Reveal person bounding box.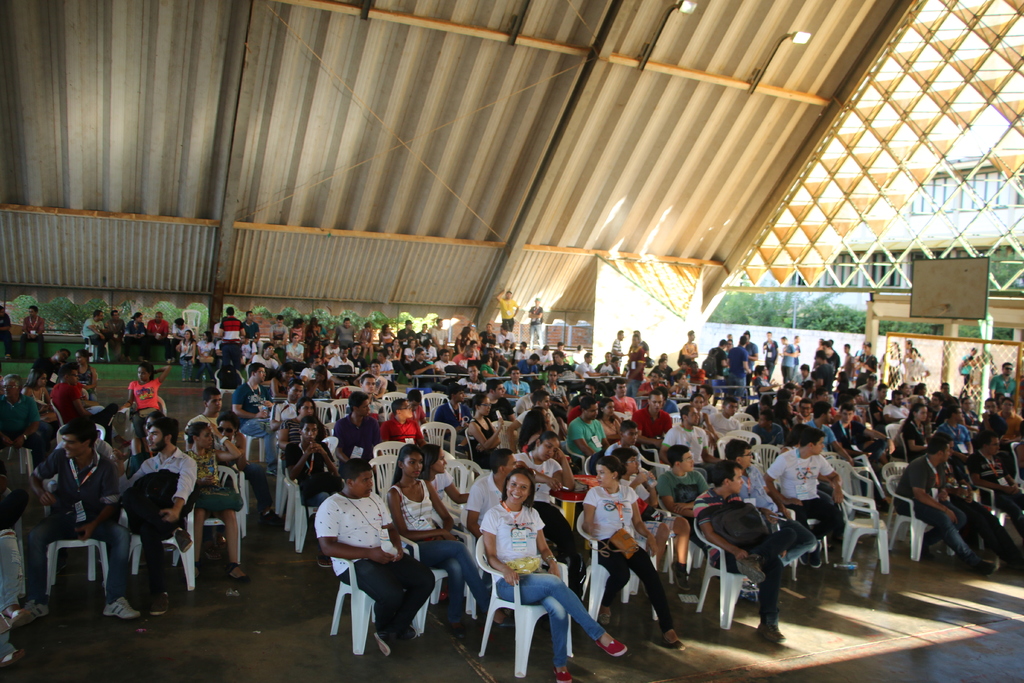
Revealed: BBox(397, 314, 425, 346).
